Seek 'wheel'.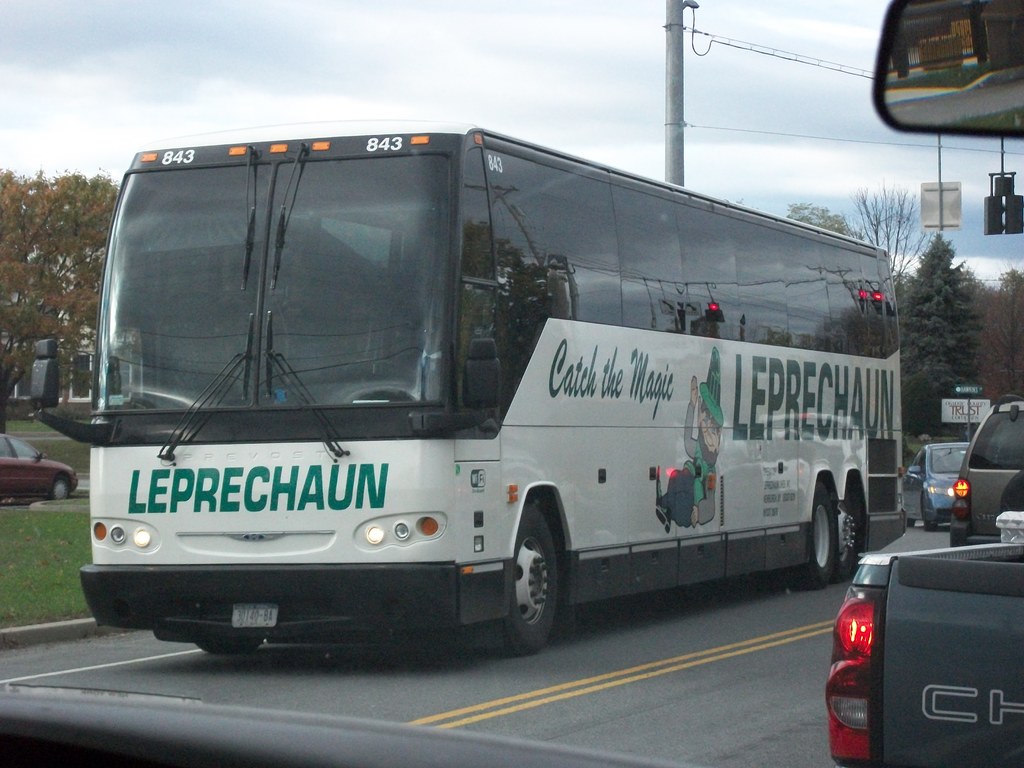
box=[789, 481, 836, 591].
